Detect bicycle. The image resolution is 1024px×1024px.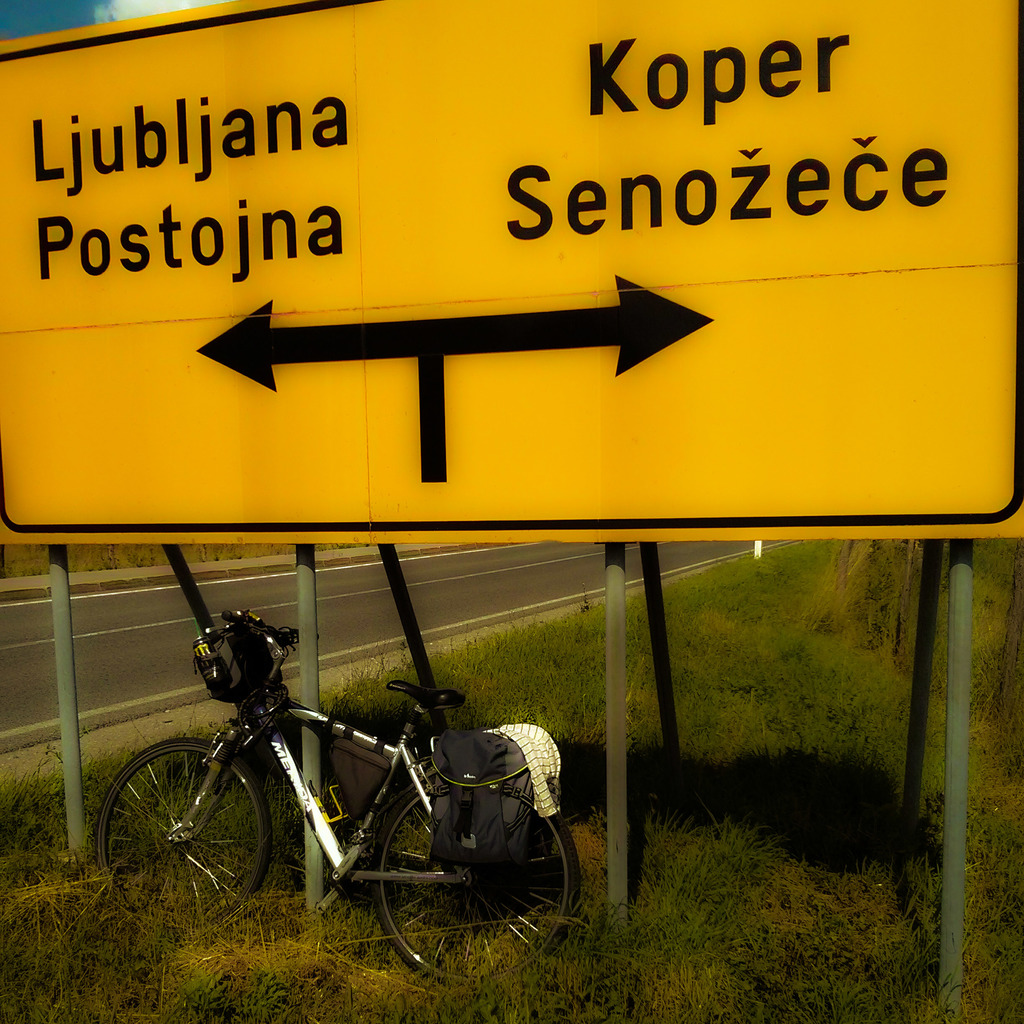
bbox=(91, 613, 582, 995).
